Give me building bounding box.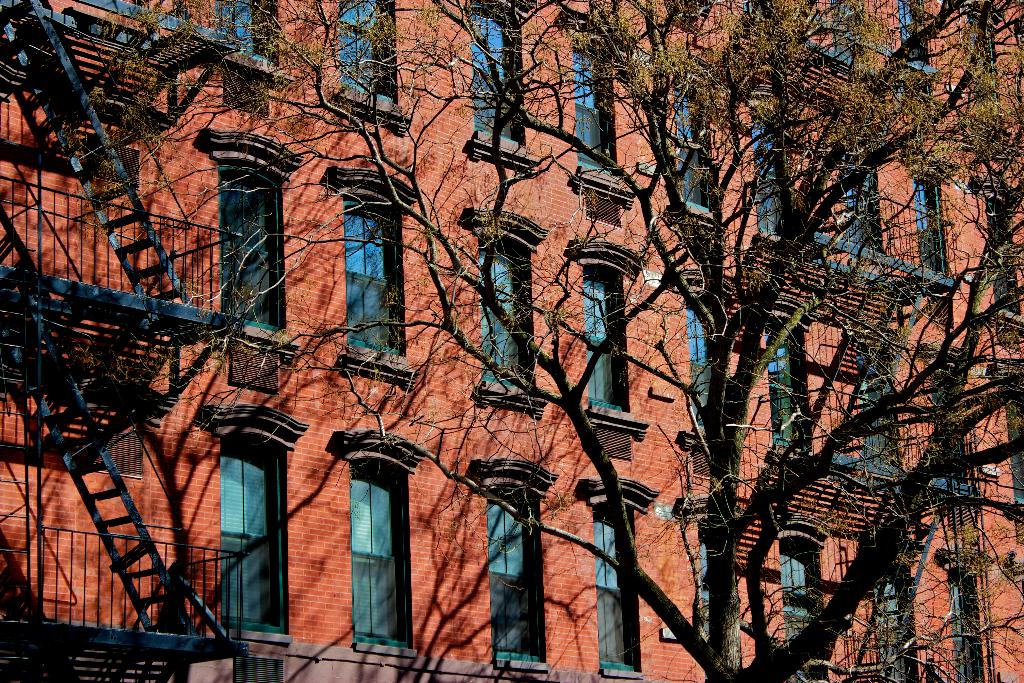
1,0,1023,682.
